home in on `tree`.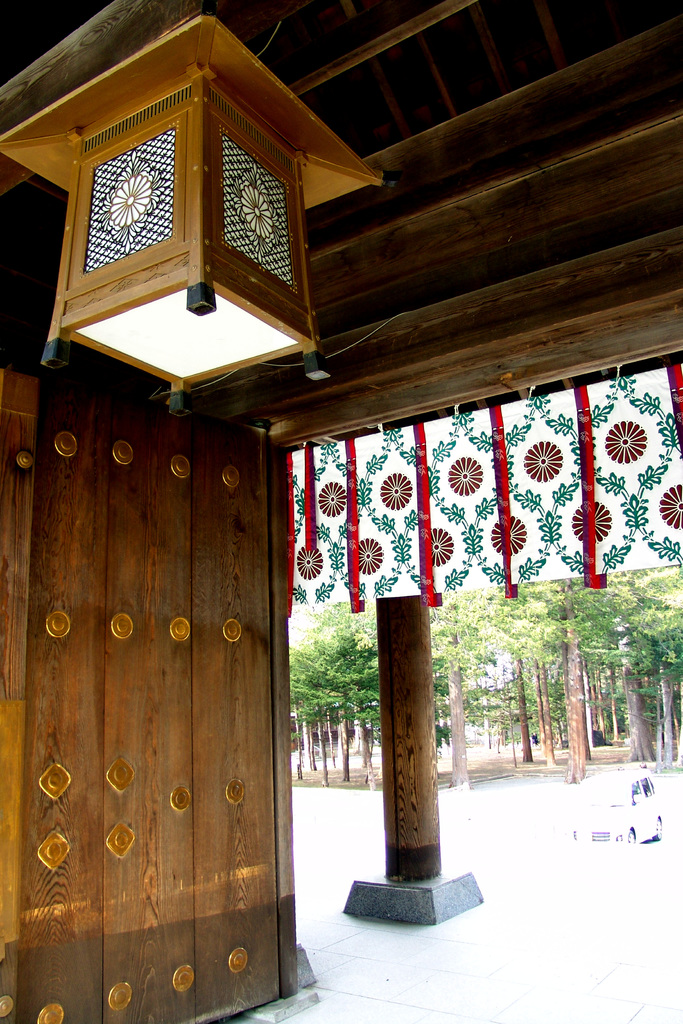
Homed in at region(434, 593, 498, 790).
